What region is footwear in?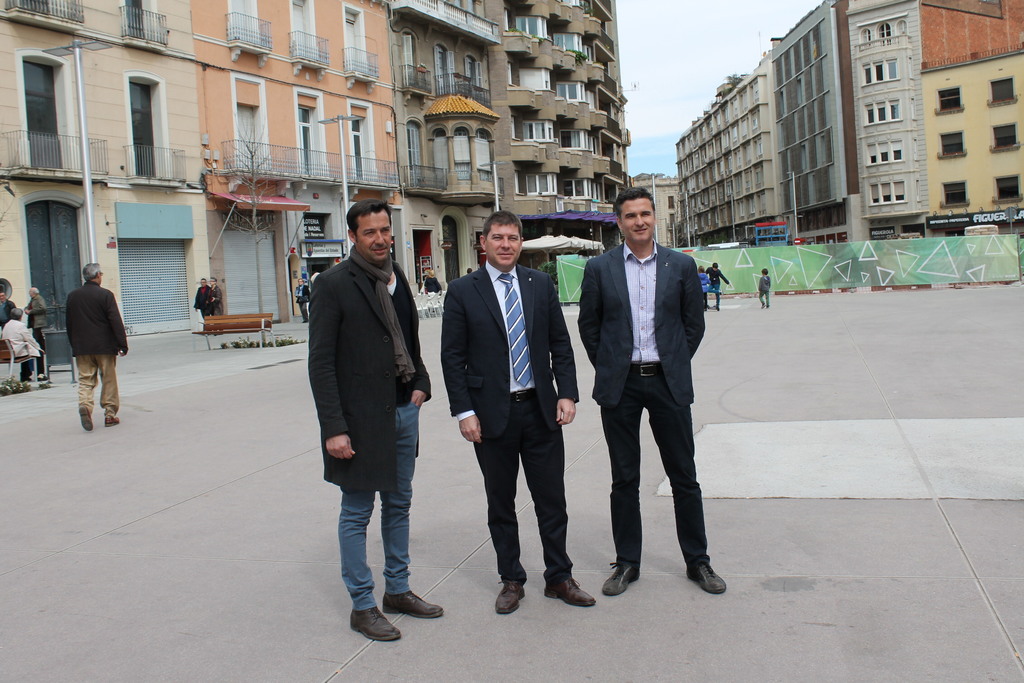
l=105, t=412, r=120, b=426.
